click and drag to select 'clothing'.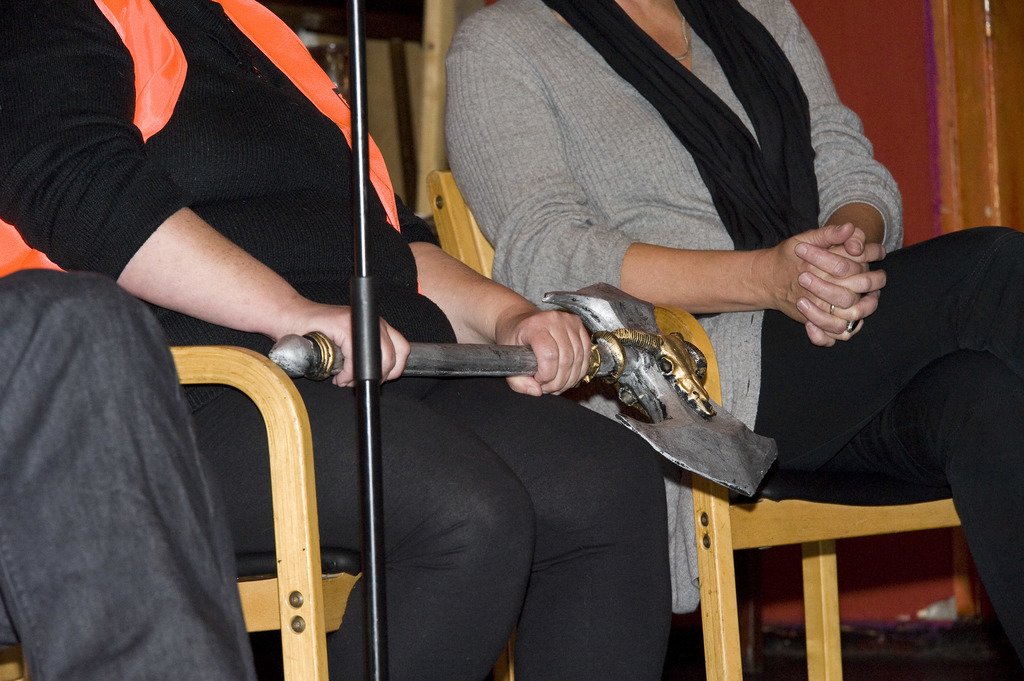
Selection: 0/266/257/680.
